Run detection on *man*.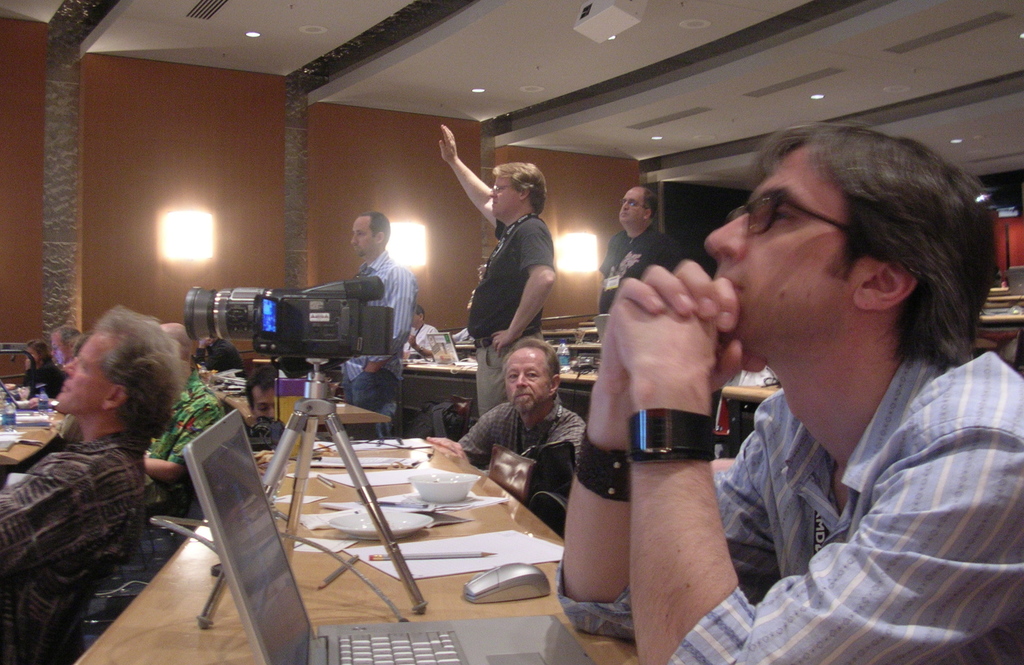
Result: bbox(593, 185, 682, 316).
